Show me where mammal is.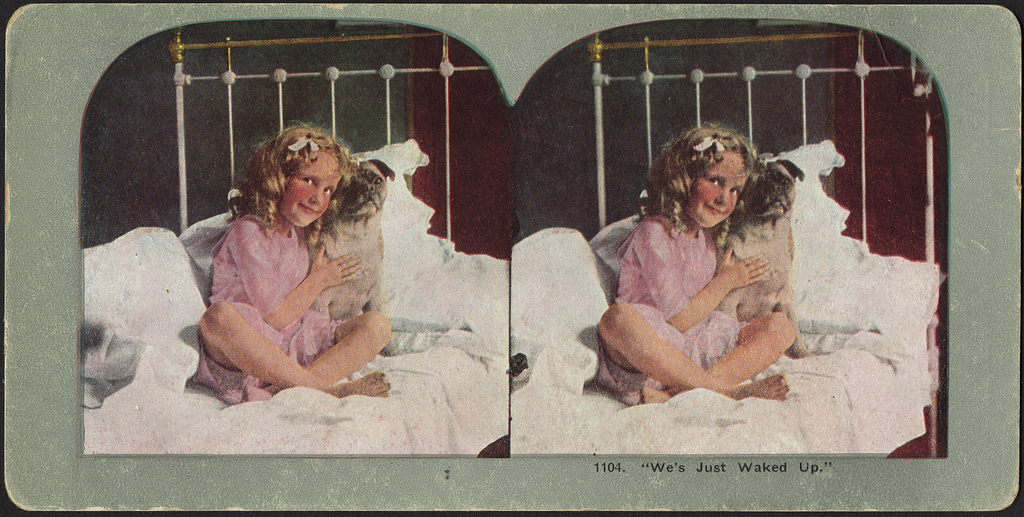
mammal is at left=601, top=119, right=798, bottom=406.
